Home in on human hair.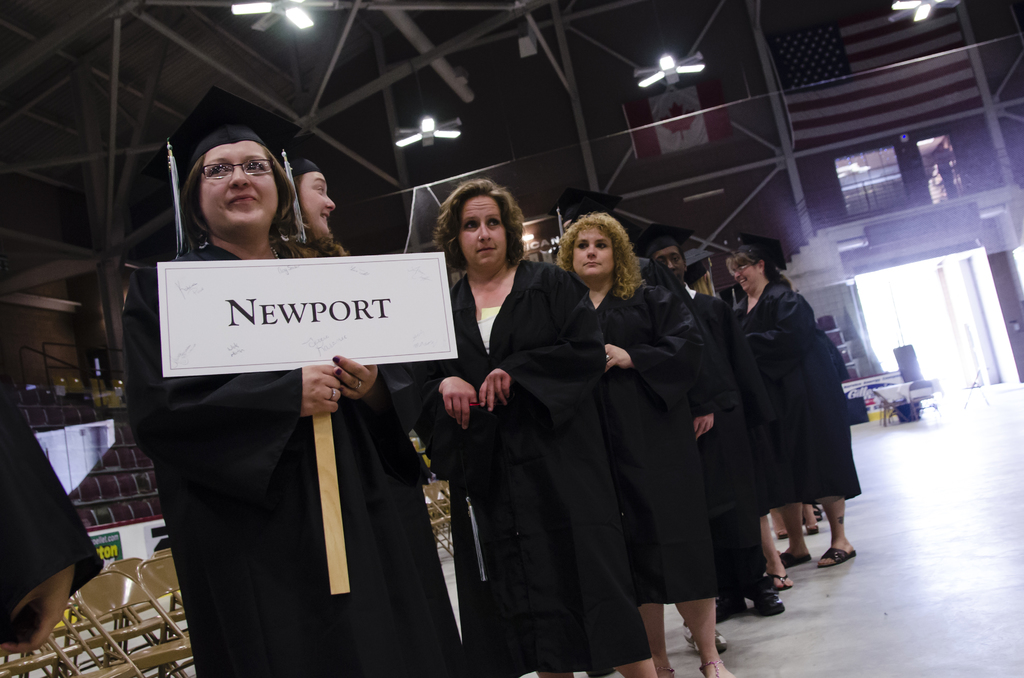
Homed in at x1=180 y1=158 x2=214 y2=245.
